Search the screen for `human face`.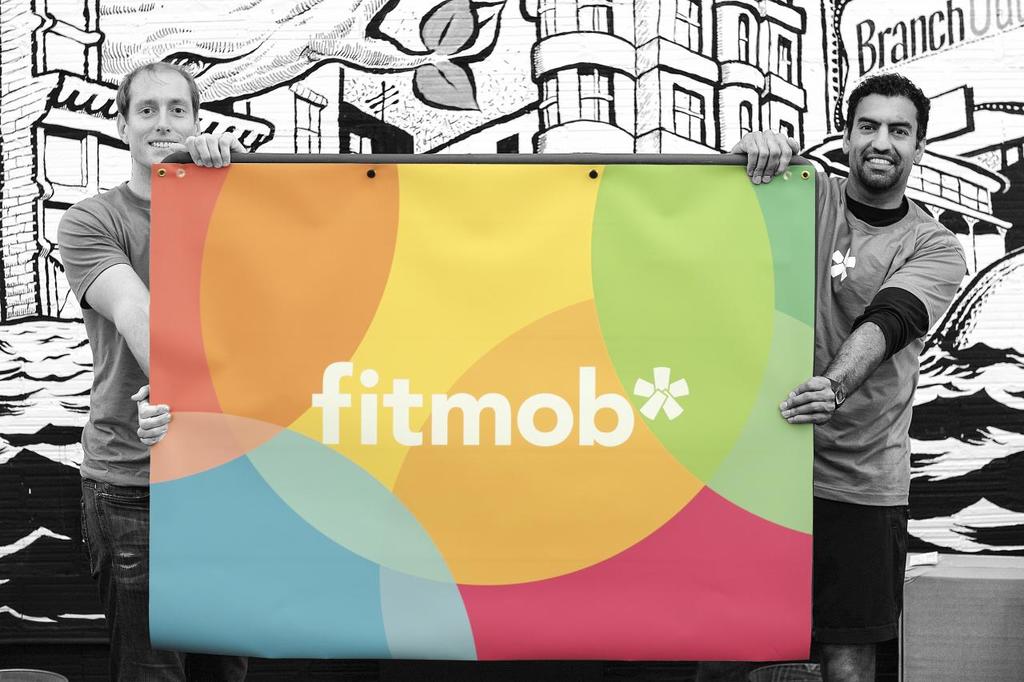
Found at {"x1": 130, "y1": 74, "x2": 194, "y2": 167}.
